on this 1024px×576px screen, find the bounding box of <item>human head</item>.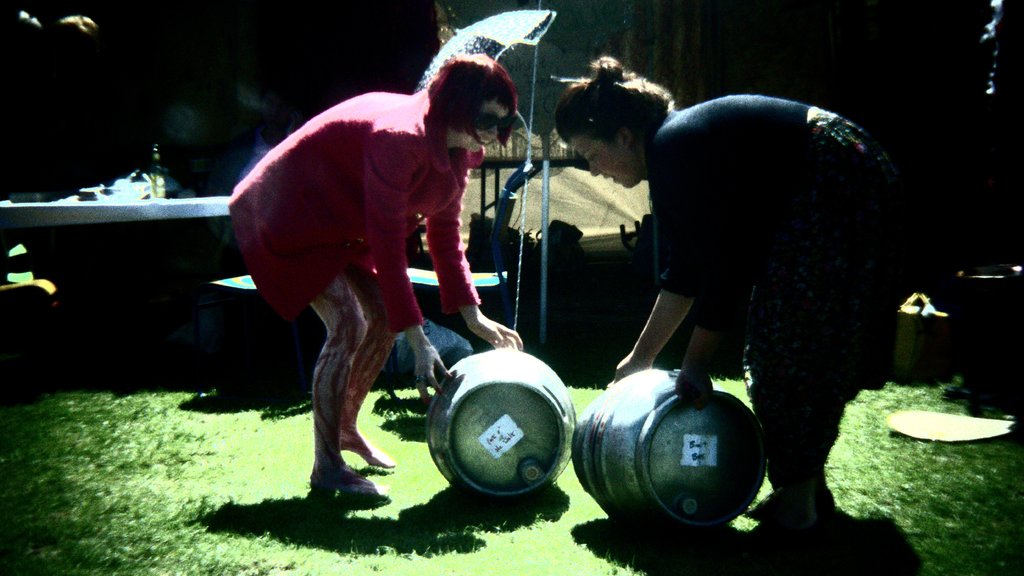
Bounding box: (557,60,679,183).
